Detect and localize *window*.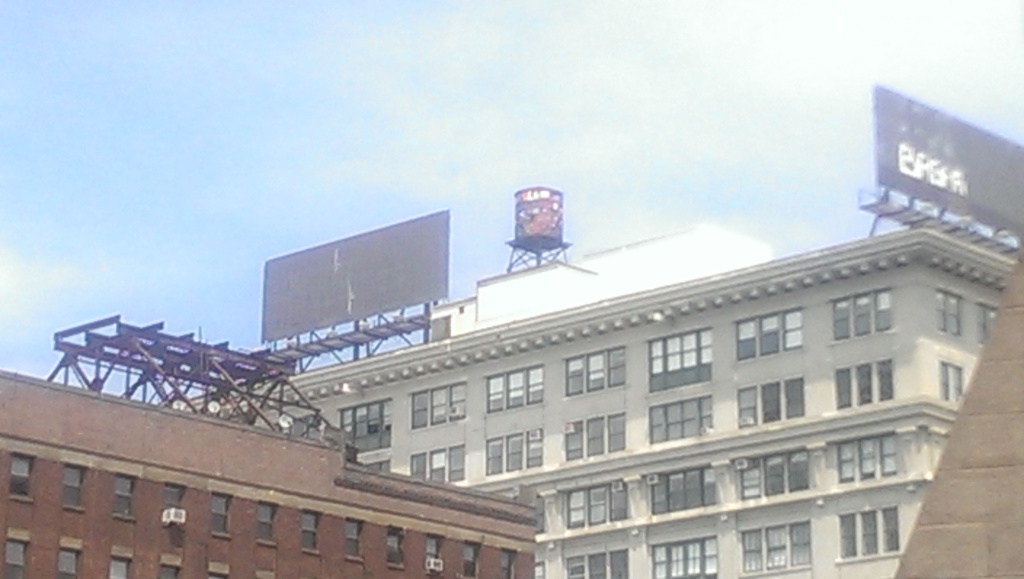
Localized at bbox(650, 330, 721, 380).
